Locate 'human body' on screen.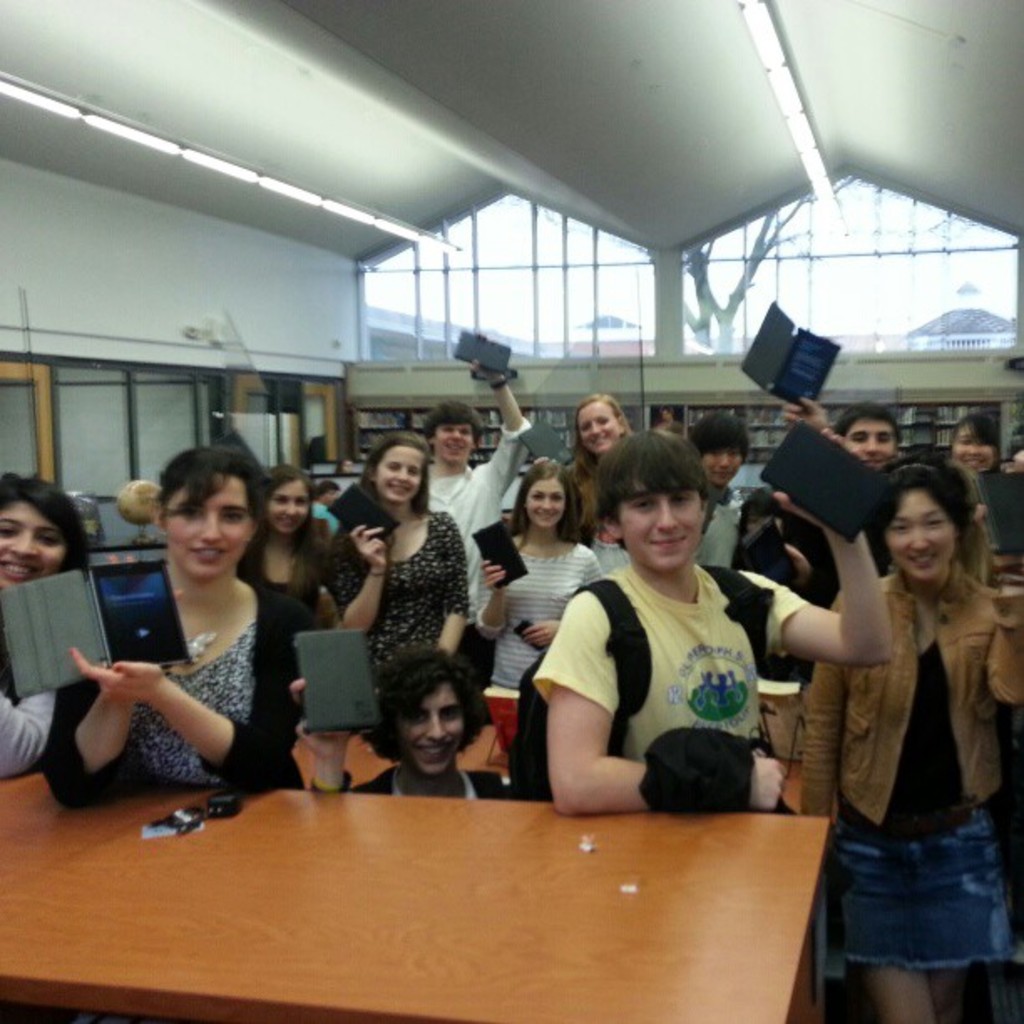
On screen at bbox(939, 415, 994, 477).
